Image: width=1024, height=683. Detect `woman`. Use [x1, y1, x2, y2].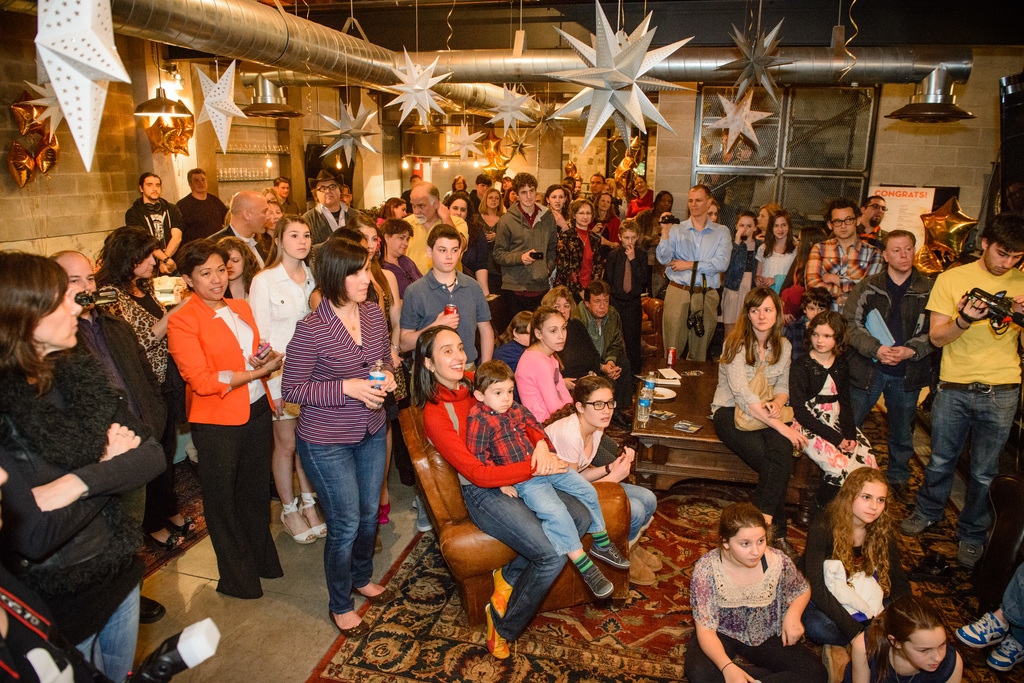
[626, 177, 656, 213].
